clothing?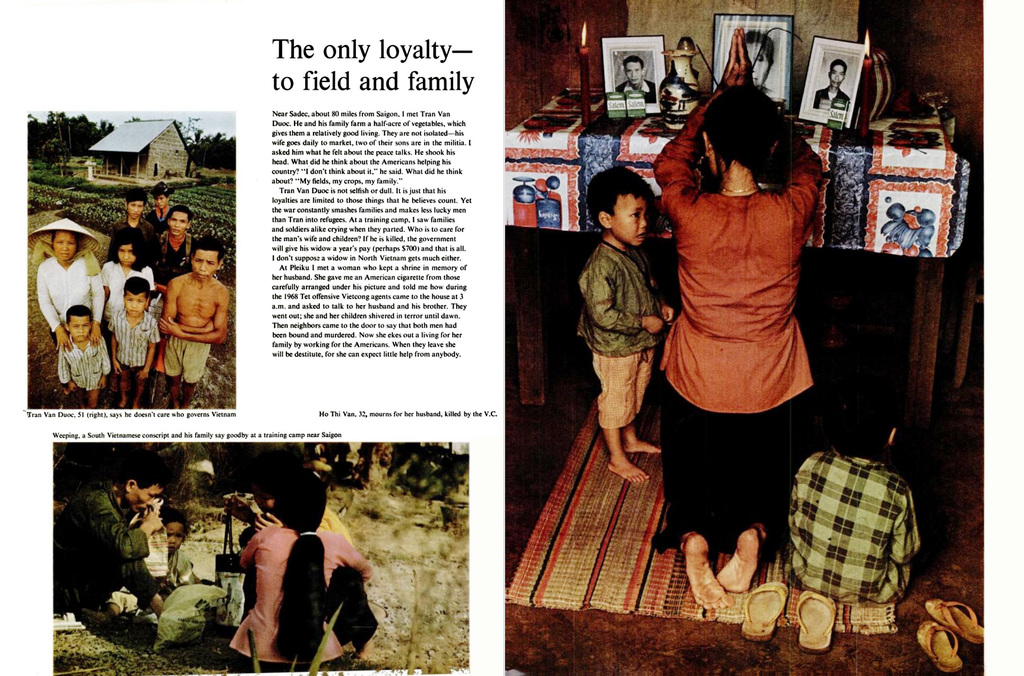
161/331/210/383
